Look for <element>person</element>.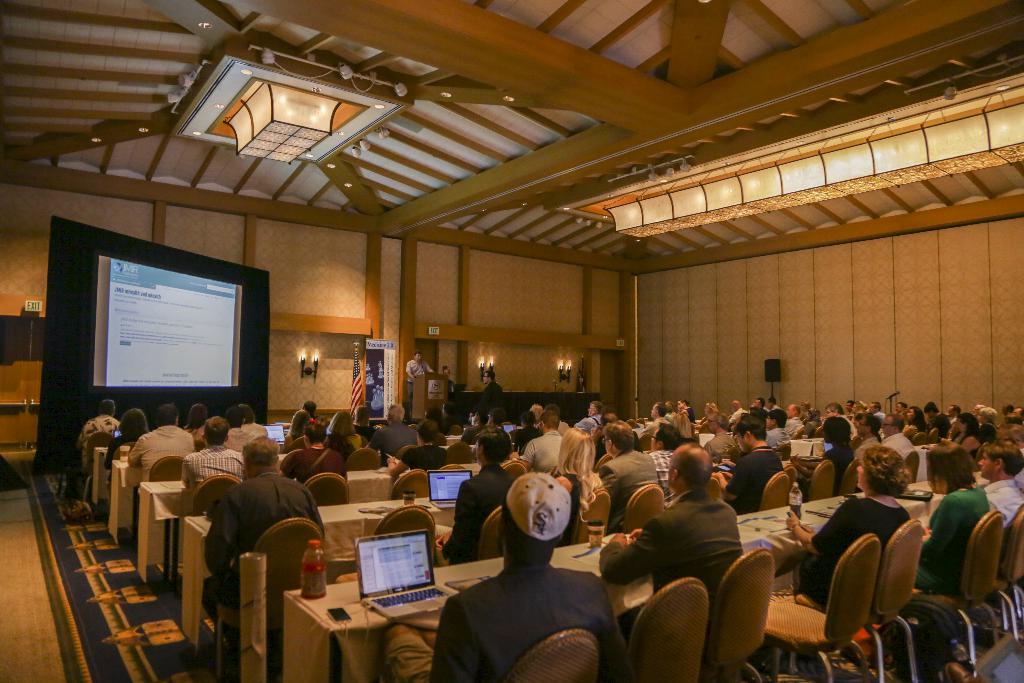
Found: 548/414/616/541.
